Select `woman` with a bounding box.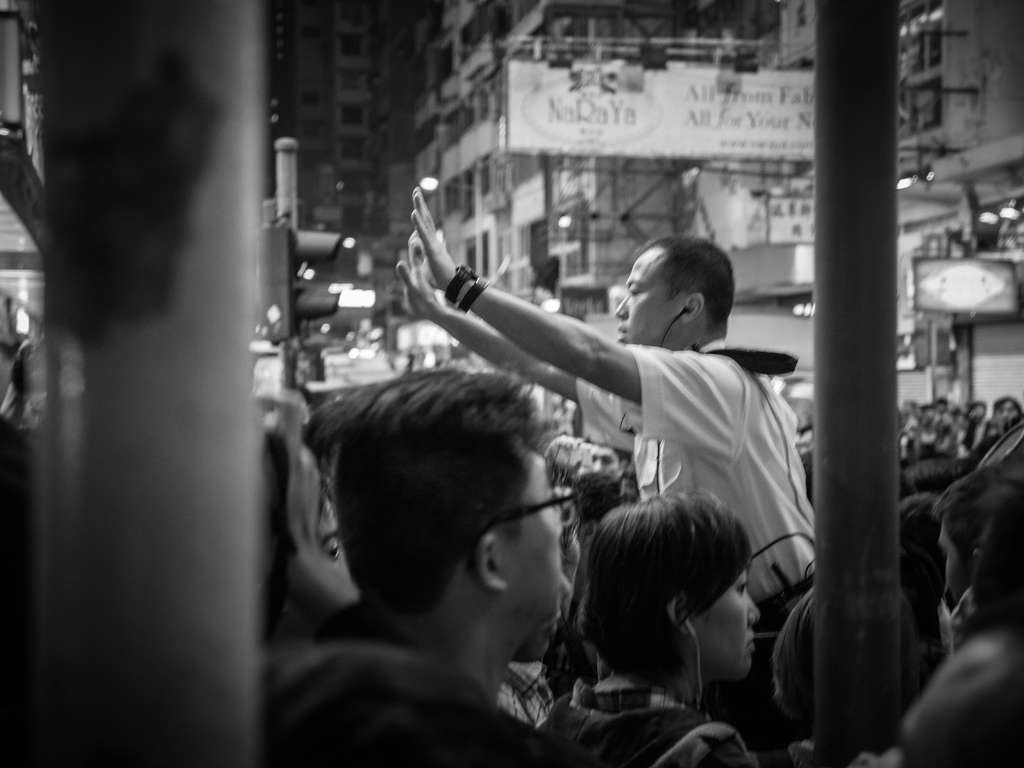
BBox(250, 424, 365, 633).
